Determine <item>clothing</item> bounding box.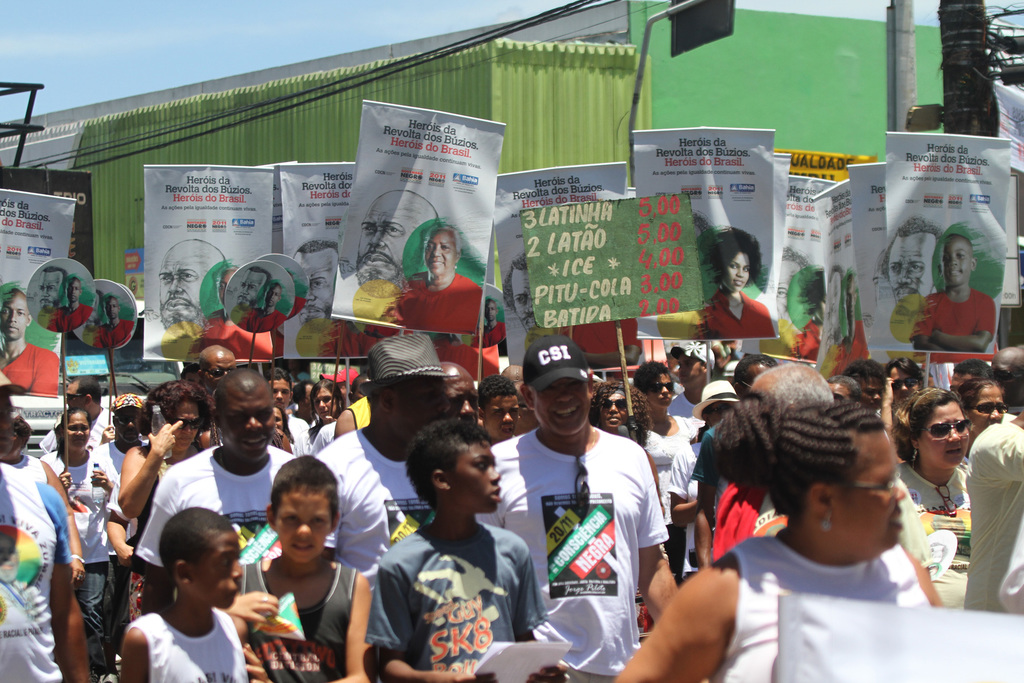
Determined: 2 343 61 395.
